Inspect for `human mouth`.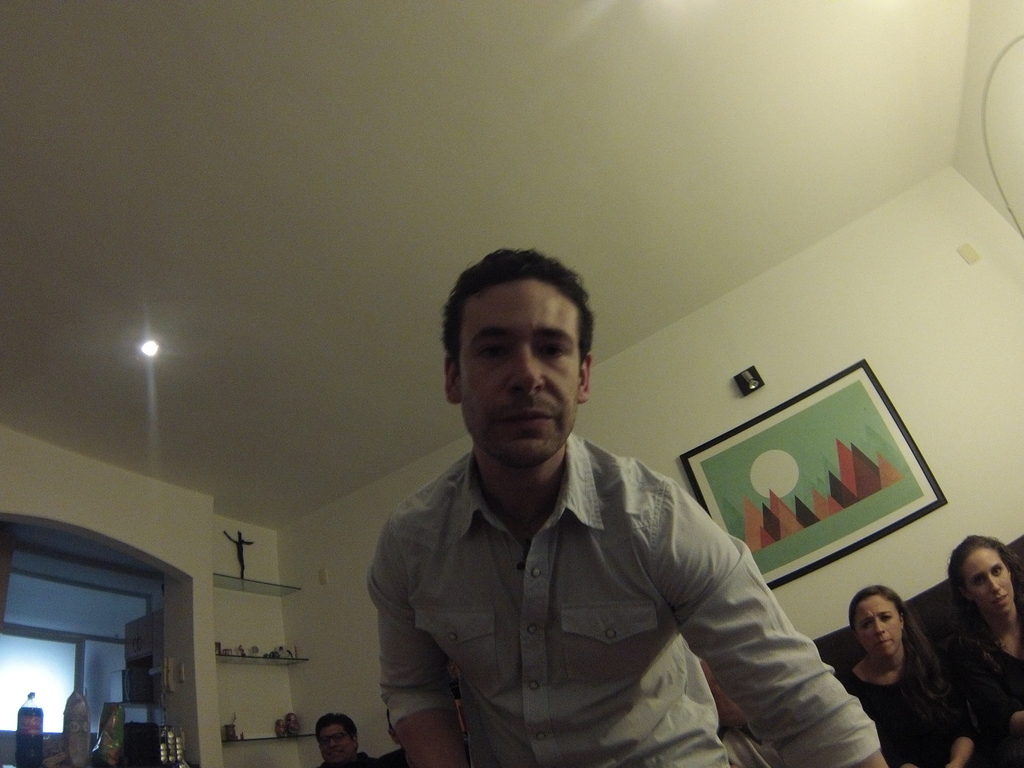
Inspection: 327/752/341/762.
